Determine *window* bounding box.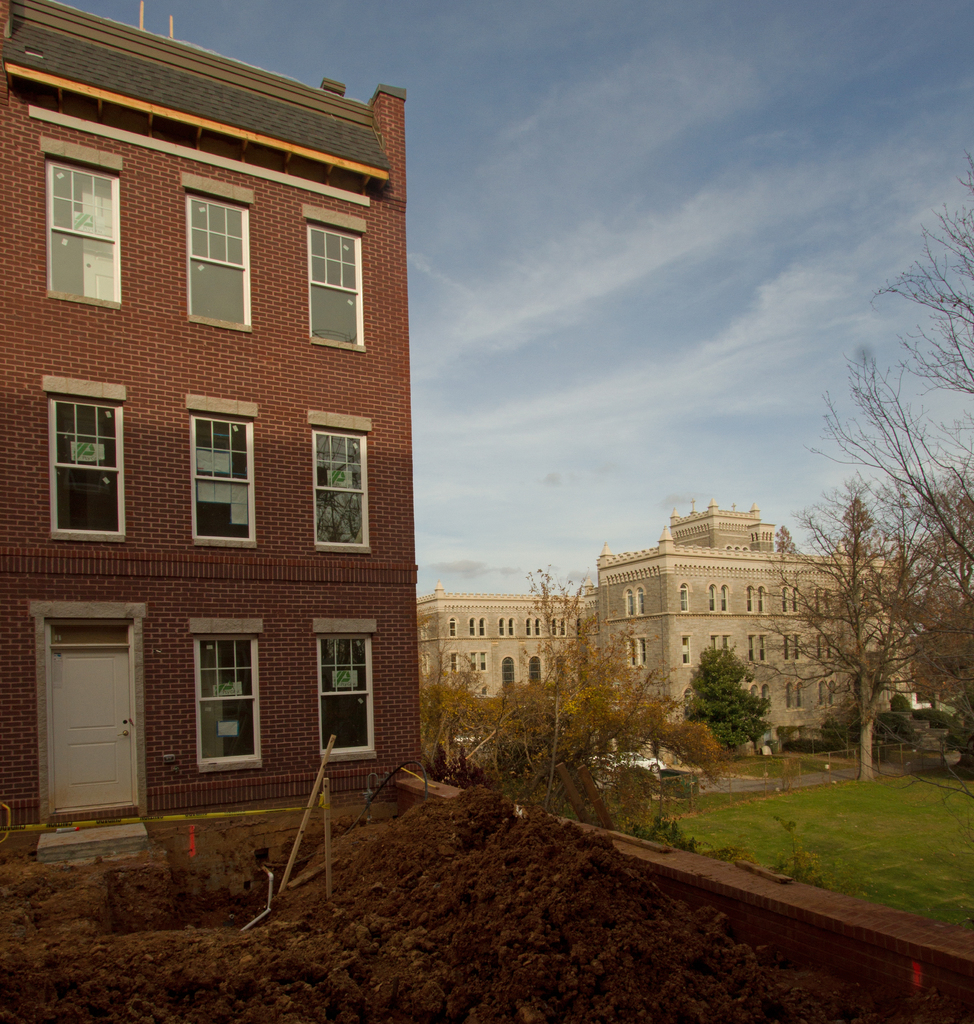
Determined: l=450, t=616, r=455, b=637.
